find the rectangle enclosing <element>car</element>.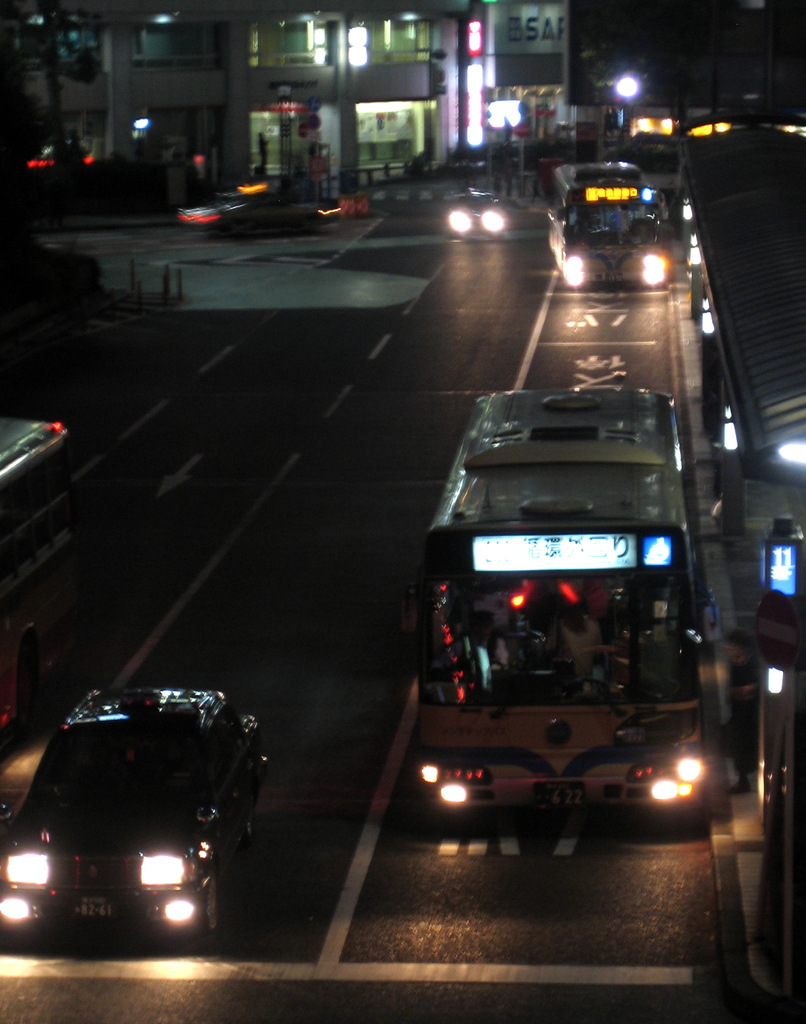
pyautogui.locateOnScreen(14, 681, 263, 945).
